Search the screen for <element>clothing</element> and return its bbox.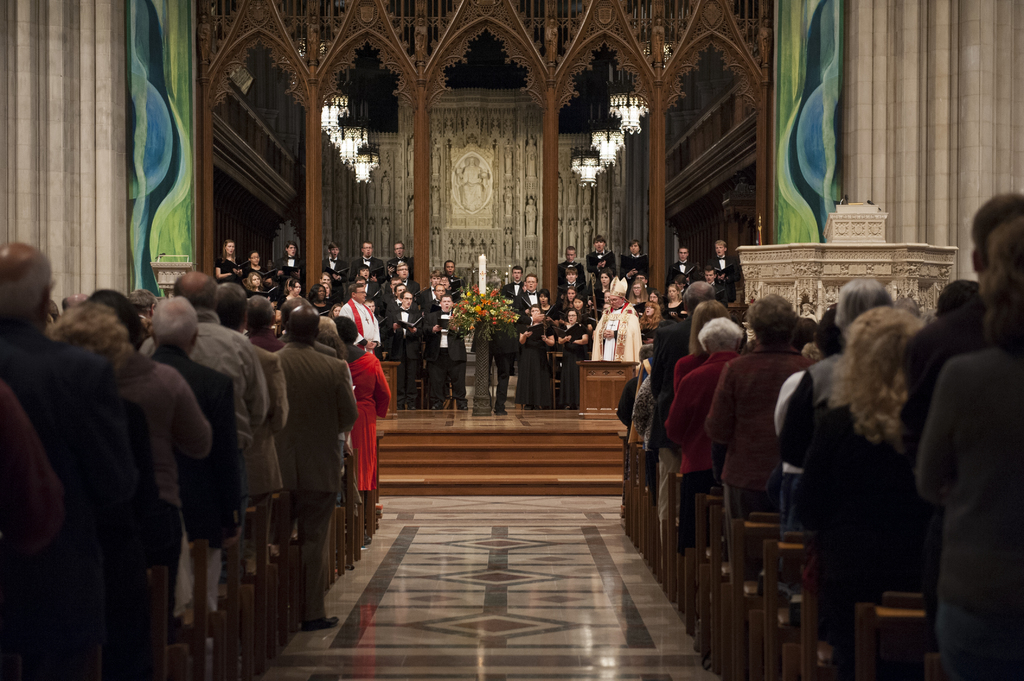
Found: left=772, top=331, right=843, bottom=460.
